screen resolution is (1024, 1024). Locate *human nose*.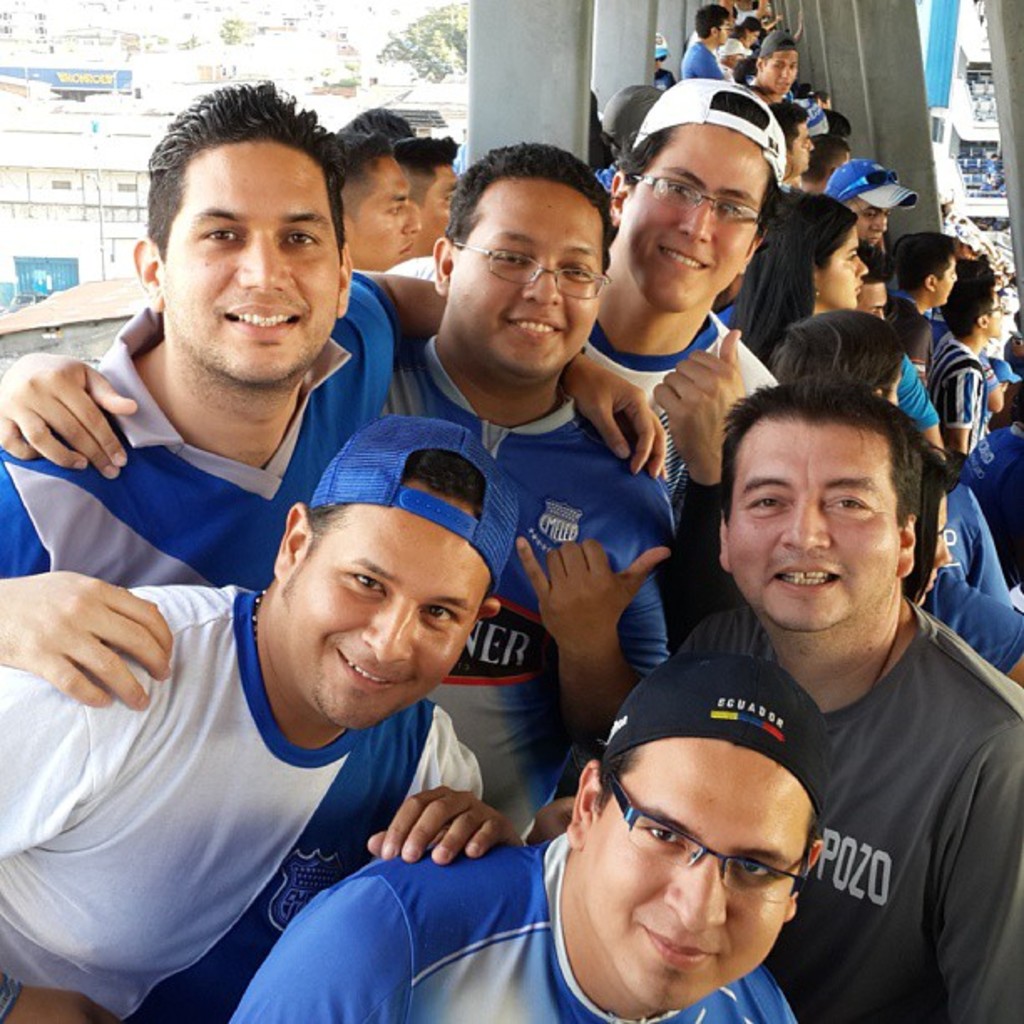
{"x1": 239, "y1": 231, "x2": 291, "y2": 291}.
